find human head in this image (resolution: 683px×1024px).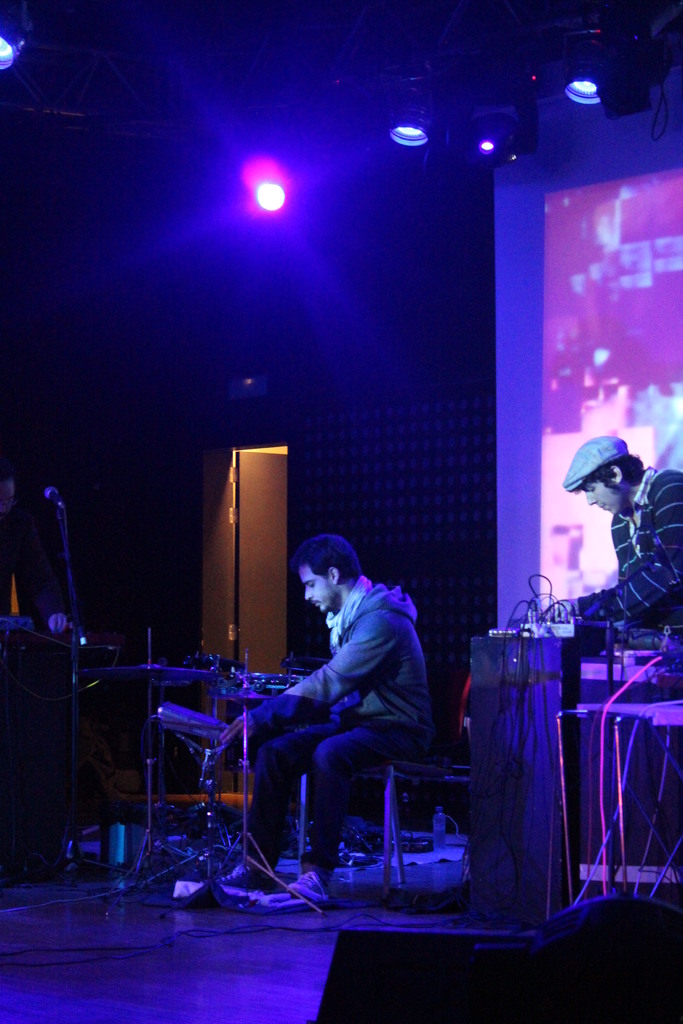
{"left": 298, "top": 543, "right": 377, "bottom": 627}.
